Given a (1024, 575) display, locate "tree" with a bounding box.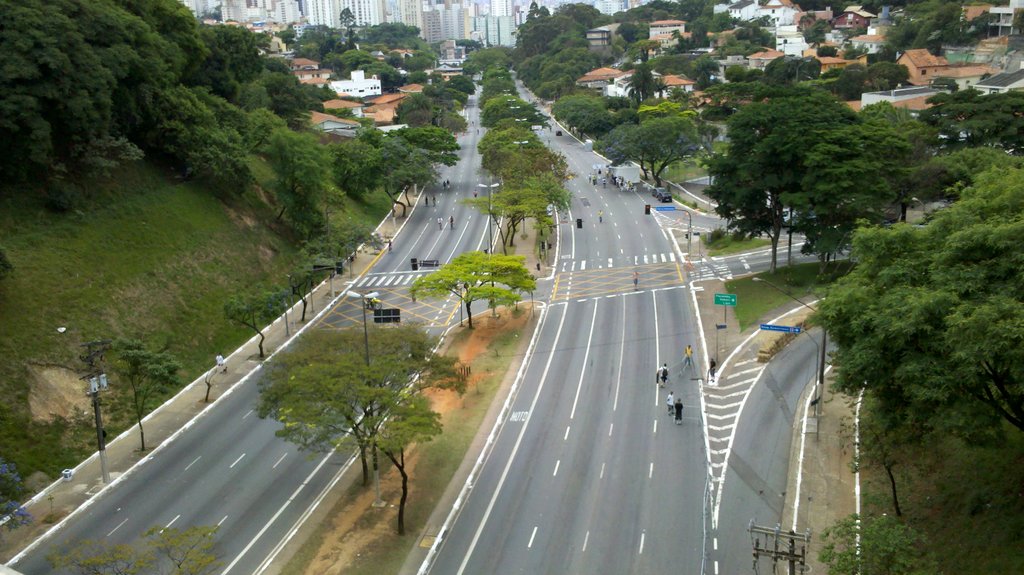
Located: left=220, top=286, right=286, bottom=352.
